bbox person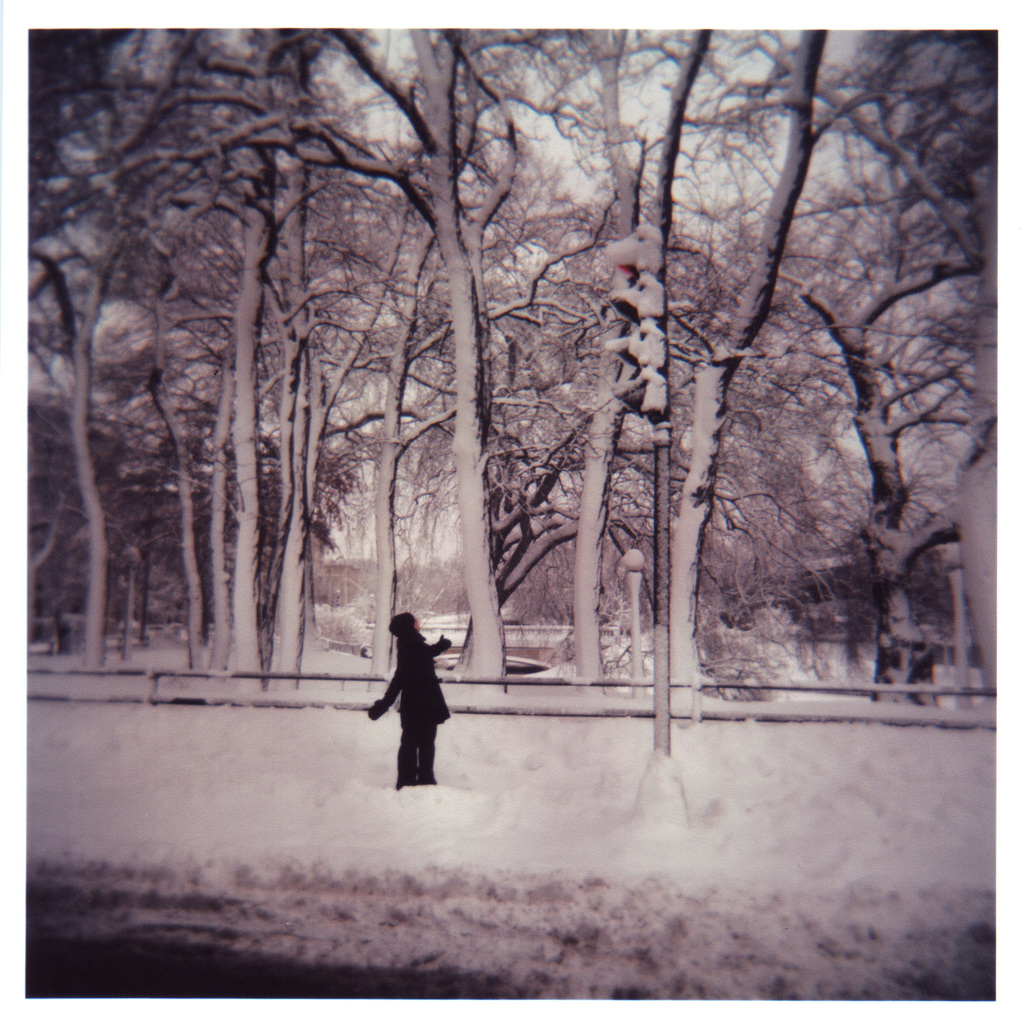
pyautogui.locateOnScreen(366, 626, 445, 793)
